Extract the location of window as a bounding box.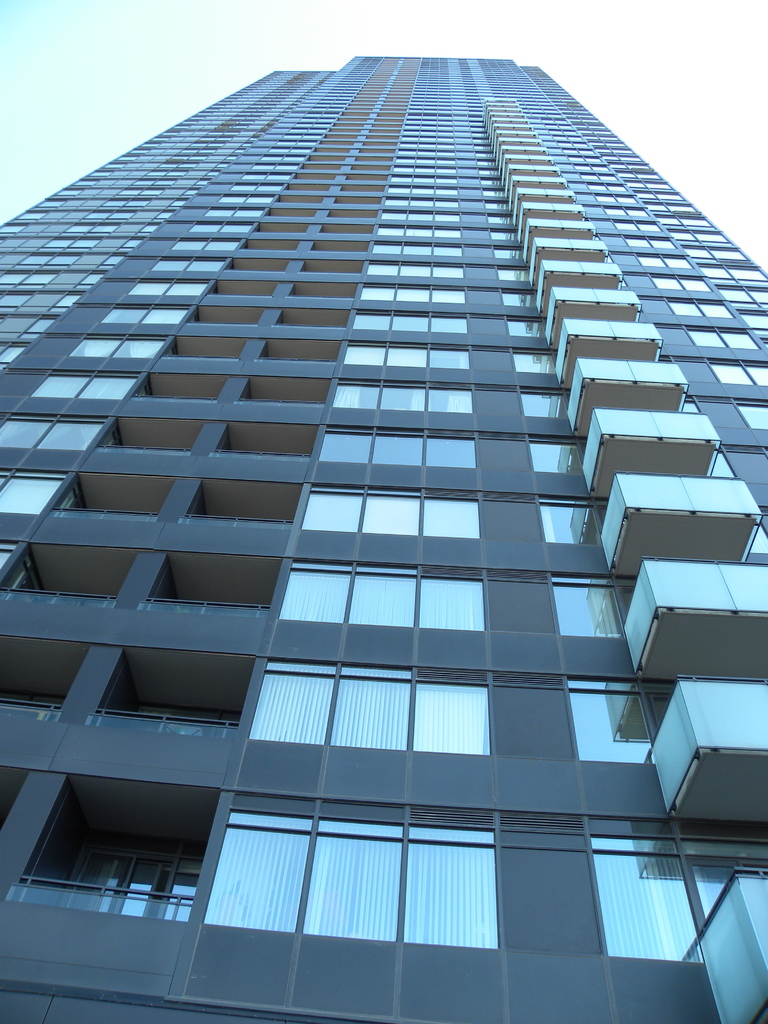
(187,797,409,935).
